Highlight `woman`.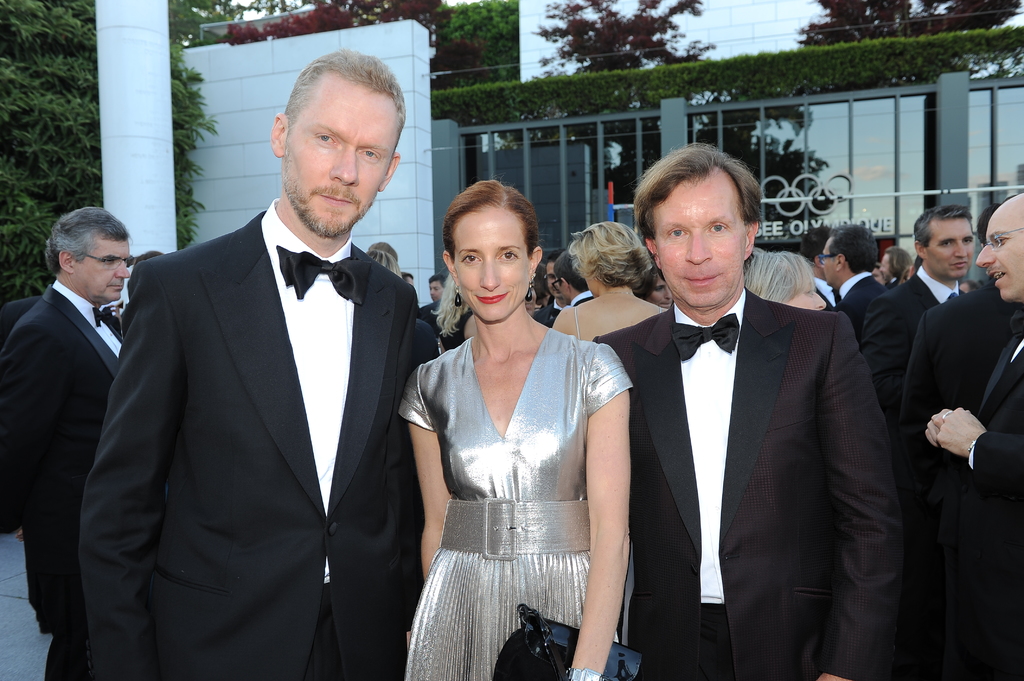
Highlighted region: rect(366, 238, 403, 278).
